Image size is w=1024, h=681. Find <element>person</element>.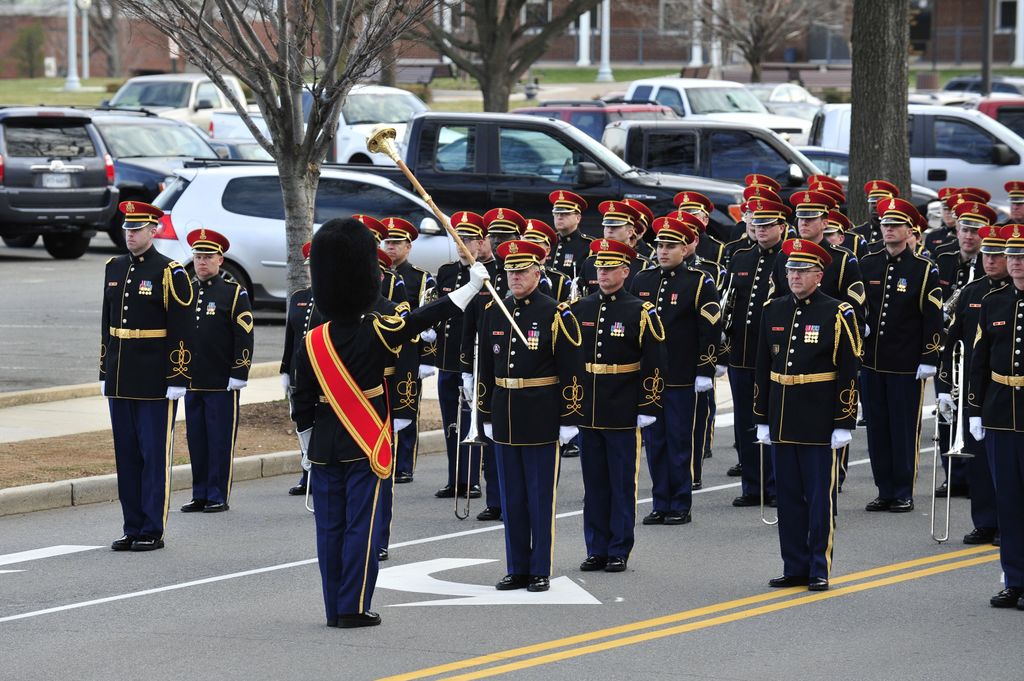
bbox=[563, 236, 664, 573].
